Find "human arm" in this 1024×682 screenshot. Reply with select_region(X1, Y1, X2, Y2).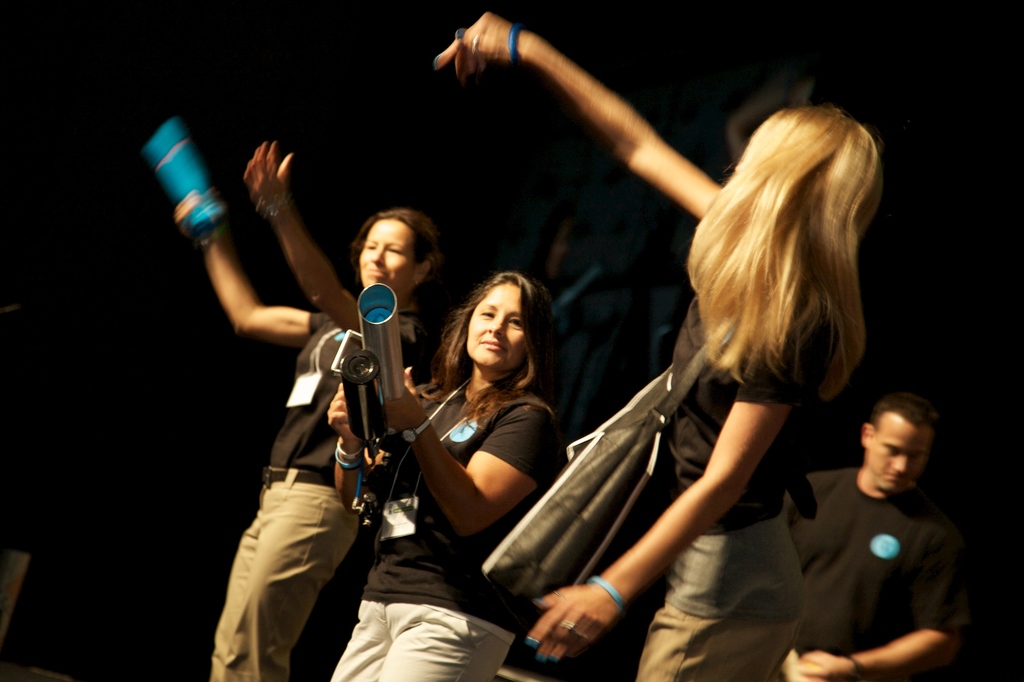
select_region(433, 7, 728, 220).
